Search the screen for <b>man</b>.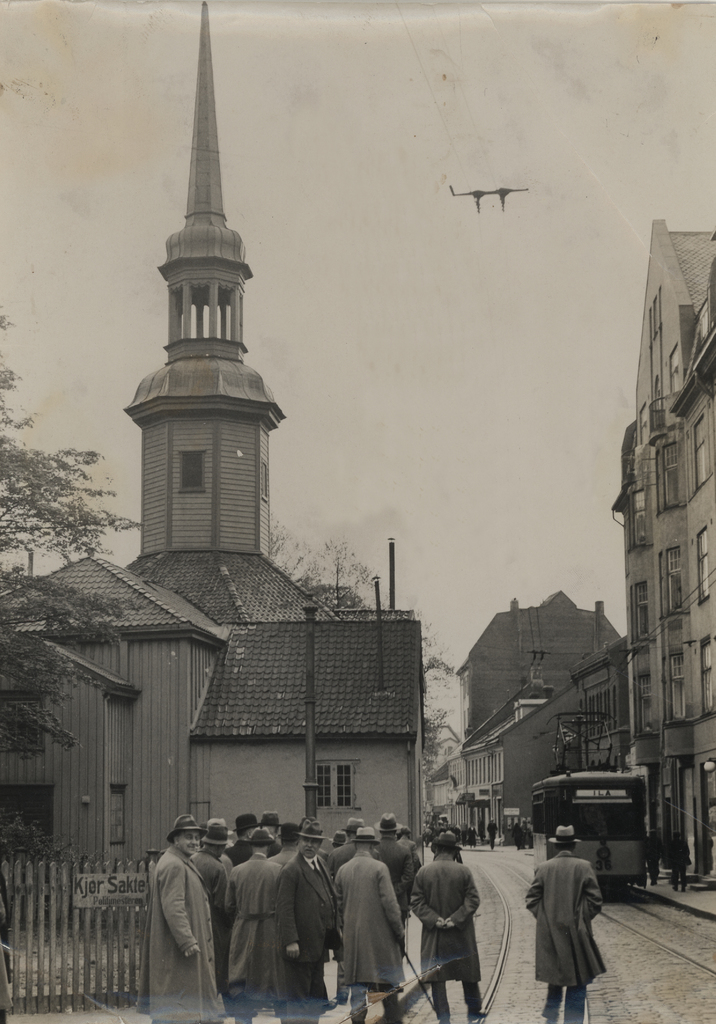
Found at box=[323, 820, 372, 1004].
